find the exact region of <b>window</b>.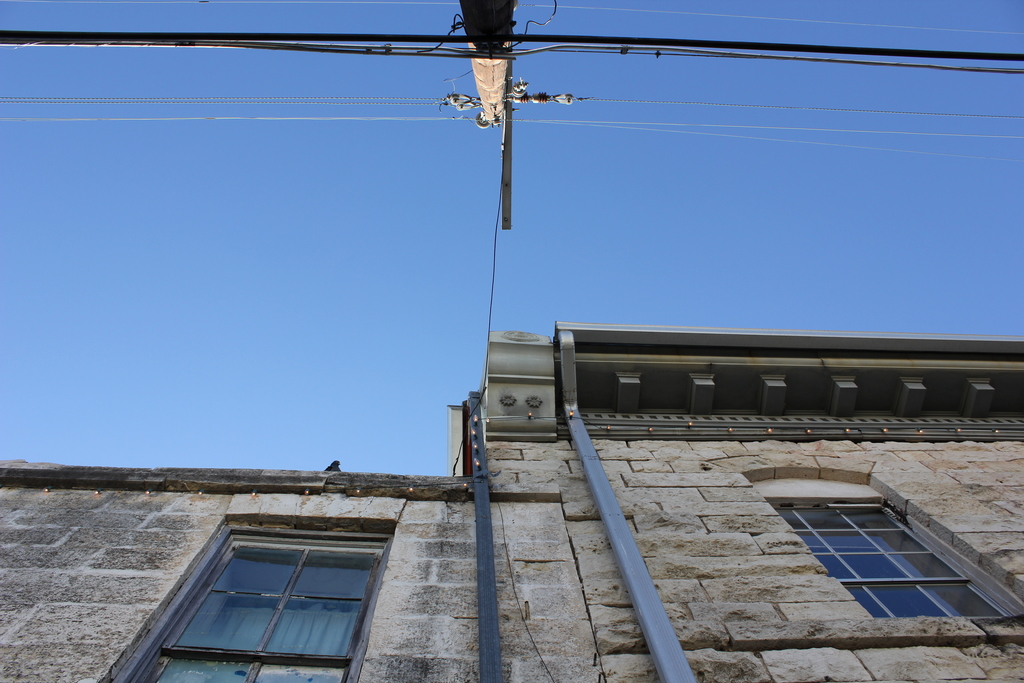
Exact region: locate(148, 533, 386, 668).
